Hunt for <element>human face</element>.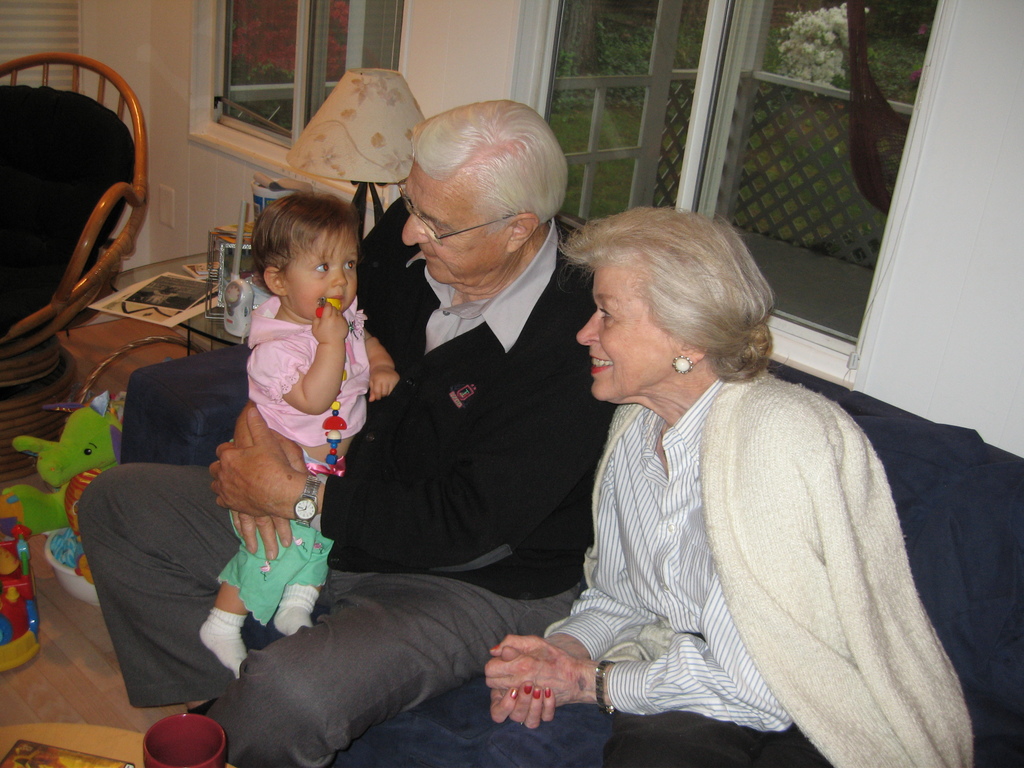
Hunted down at locate(578, 262, 680, 396).
